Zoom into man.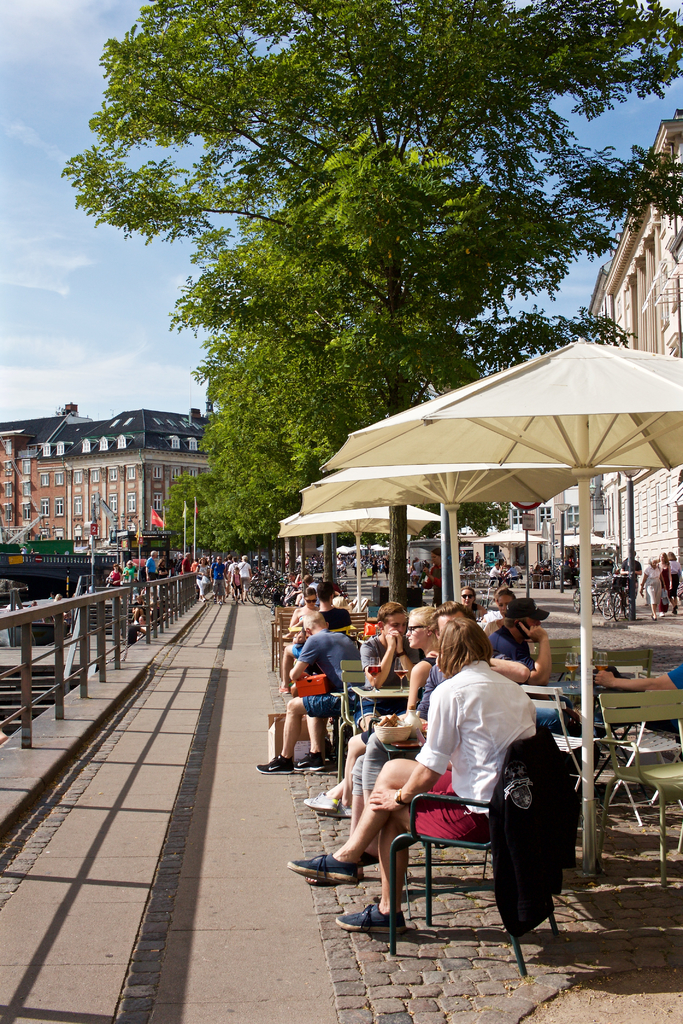
Zoom target: <box>286,616,535,938</box>.
